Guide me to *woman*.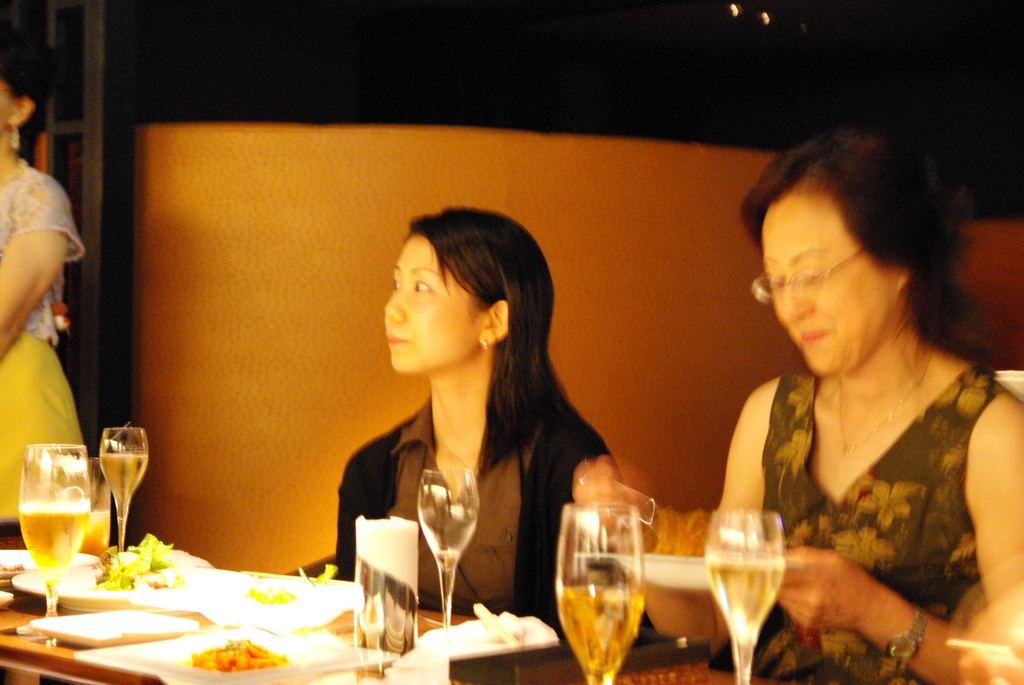
Guidance: (646,104,1010,659).
